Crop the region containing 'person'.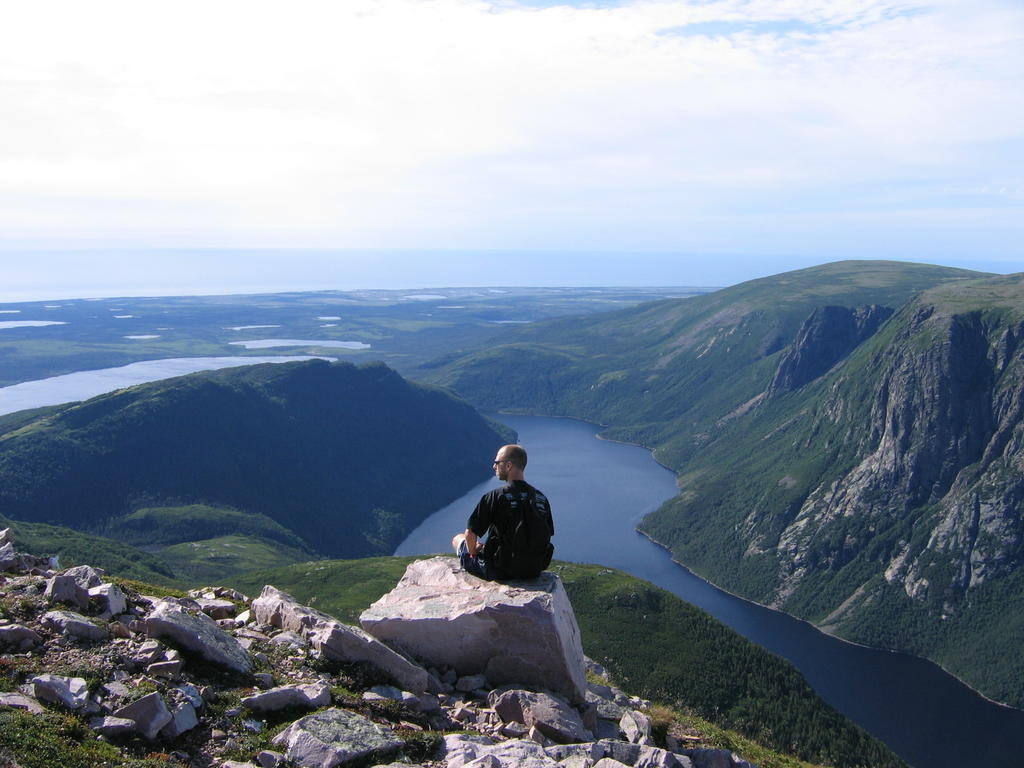
Crop region: <region>452, 442, 557, 585</region>.
